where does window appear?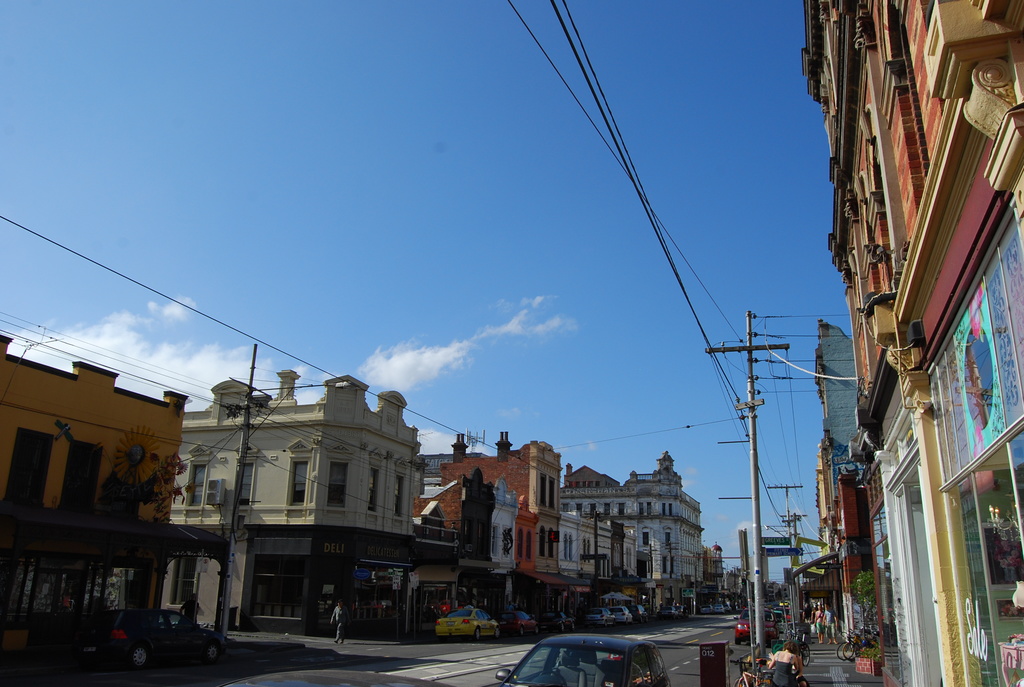
Appears at region(586, 539, 591, 565).
